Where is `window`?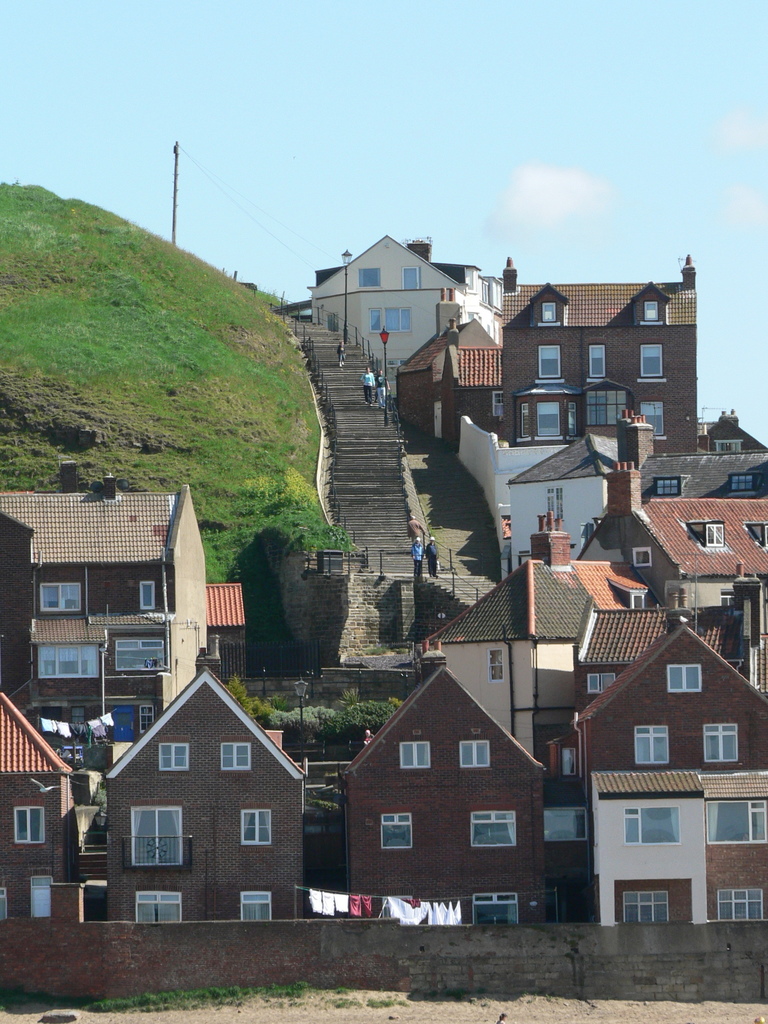
653,476,684,499.
